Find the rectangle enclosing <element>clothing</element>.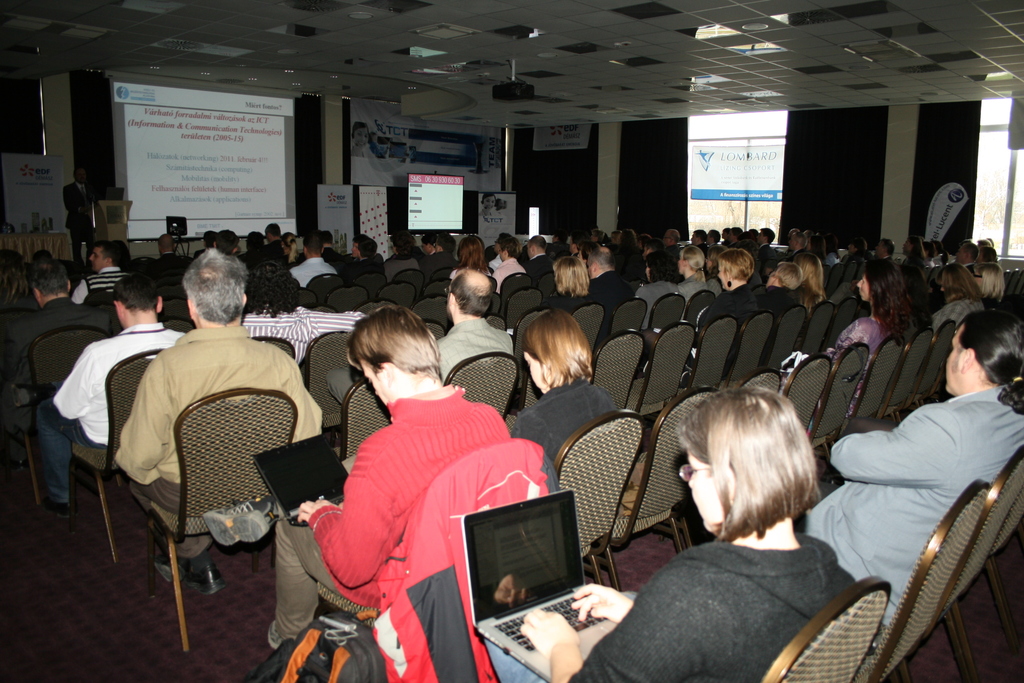
box(420, 245, 451, 276).
